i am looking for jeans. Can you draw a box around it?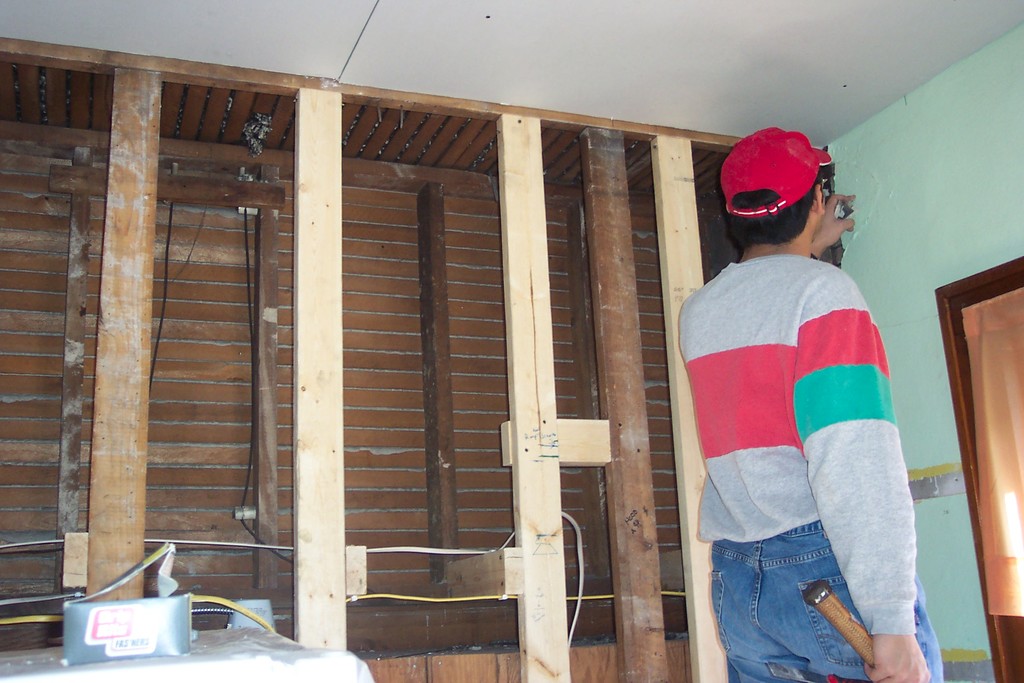
Sure, the bounding box is 714:511:900:677.
